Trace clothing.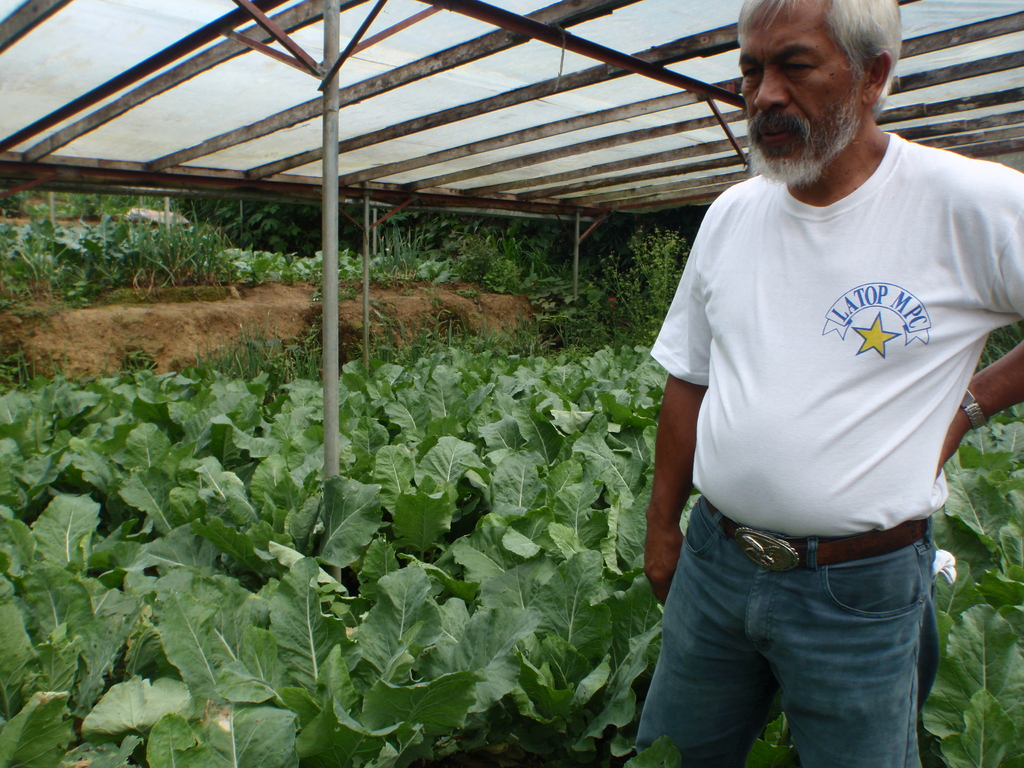
Traced to {"left": 655, "top": 93, "right": 986, "bottom": 696}.
